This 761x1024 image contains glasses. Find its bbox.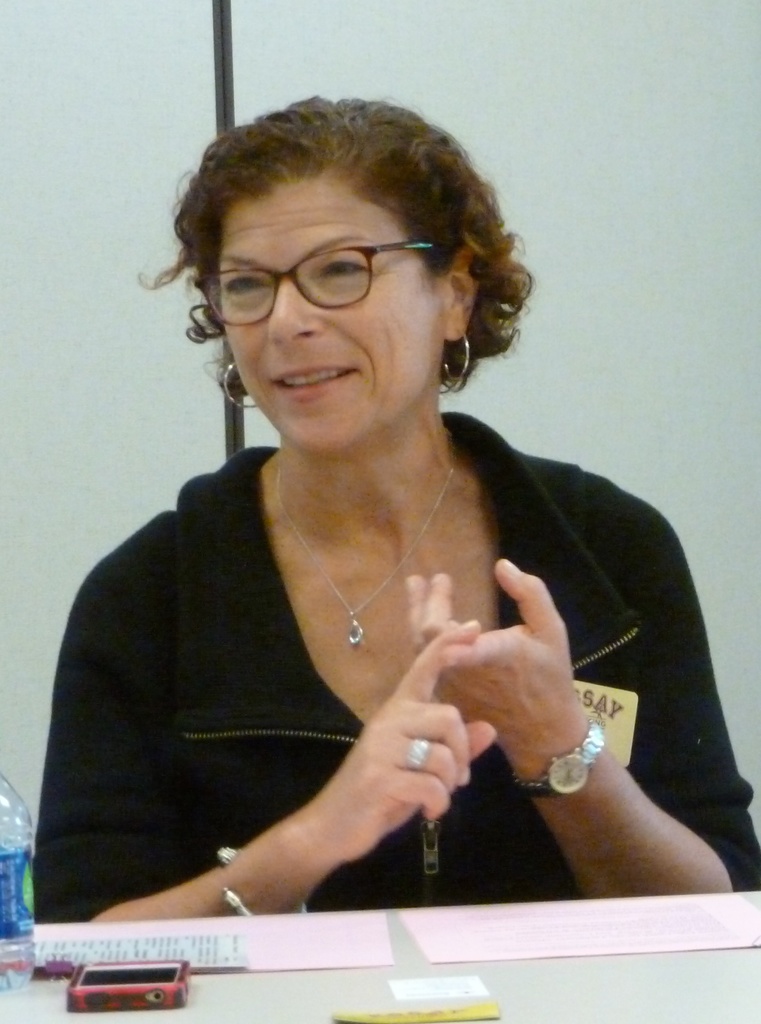
202, 246, 437, 335.
